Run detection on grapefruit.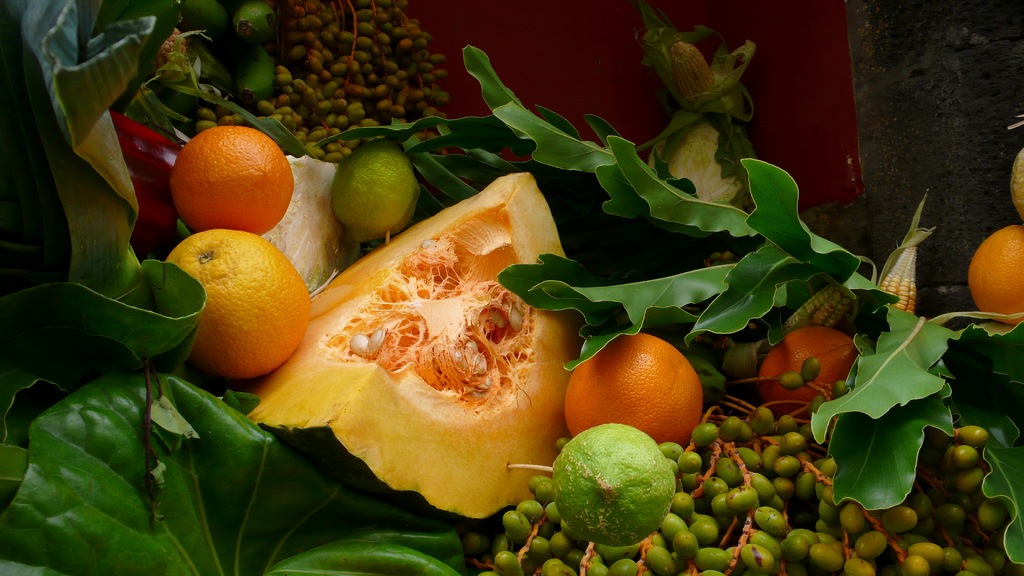
Result: x1=164, y1=124, x2=291, y2=239.
